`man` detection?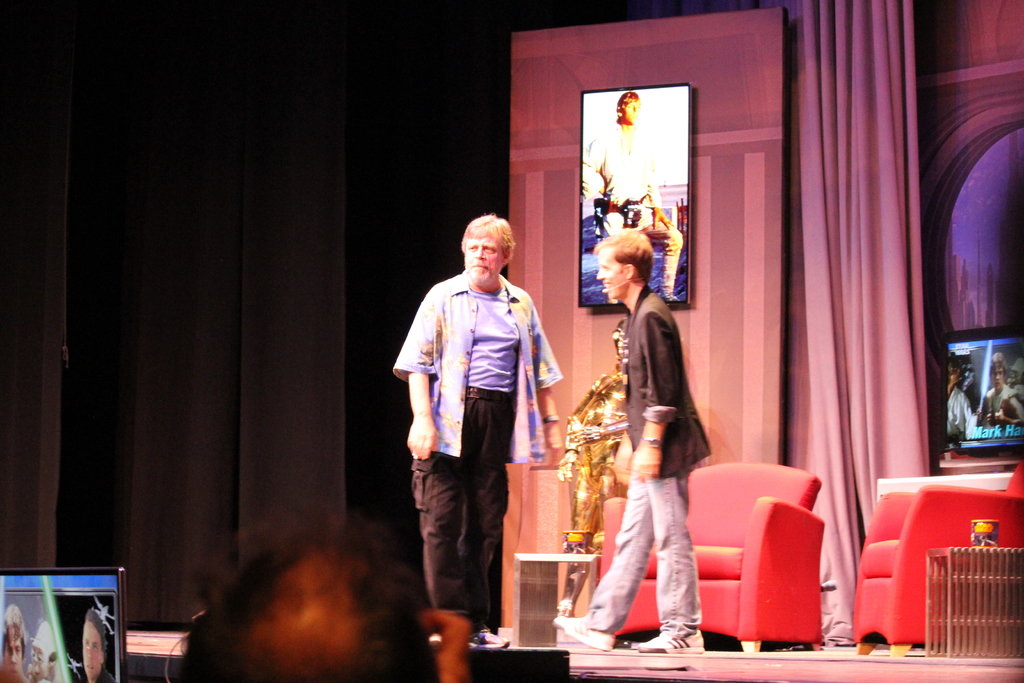
bbox=[3, 610, 26, 682]
